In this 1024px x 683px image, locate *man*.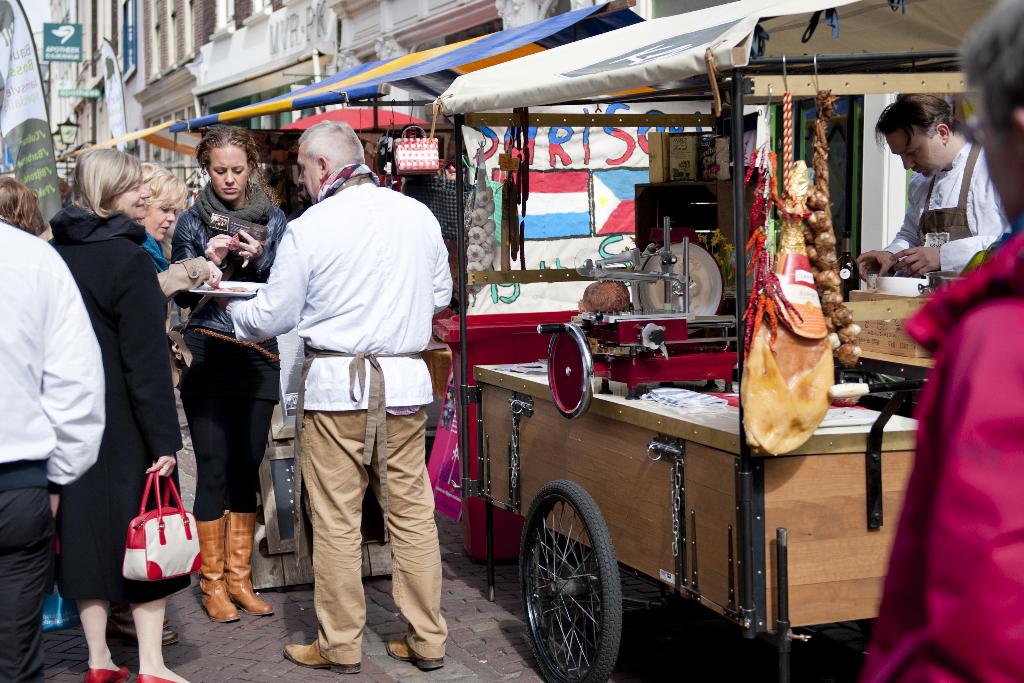
Bounding box: pyautogui.locateOnScreen(863, 0, 1023, 682).
